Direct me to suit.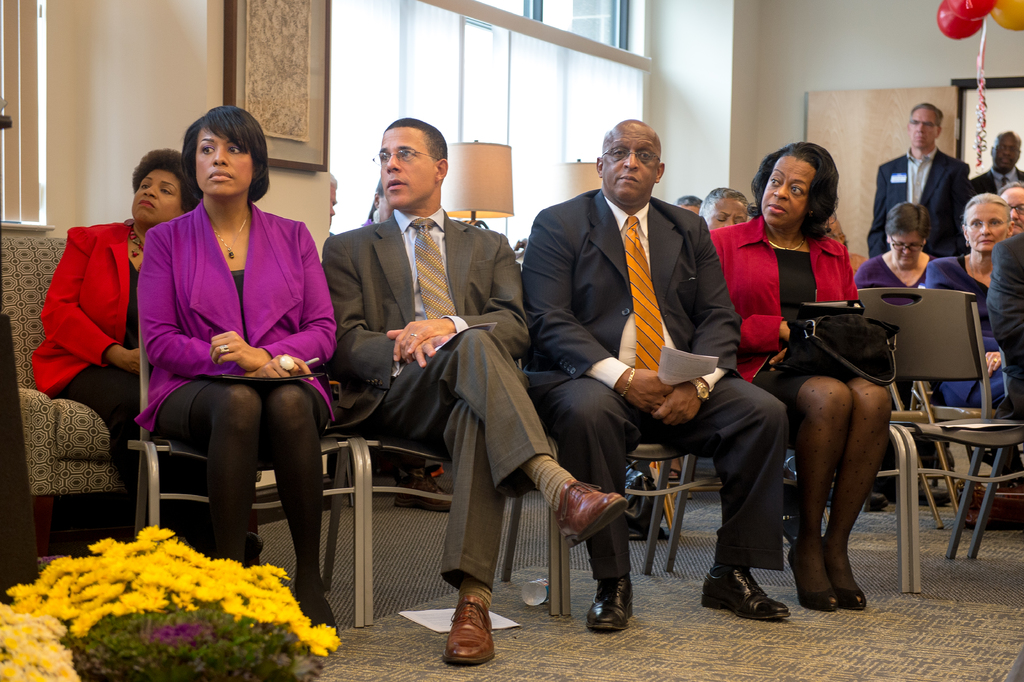
Direction: [left=320, top=207, right=561, bottom=593].
